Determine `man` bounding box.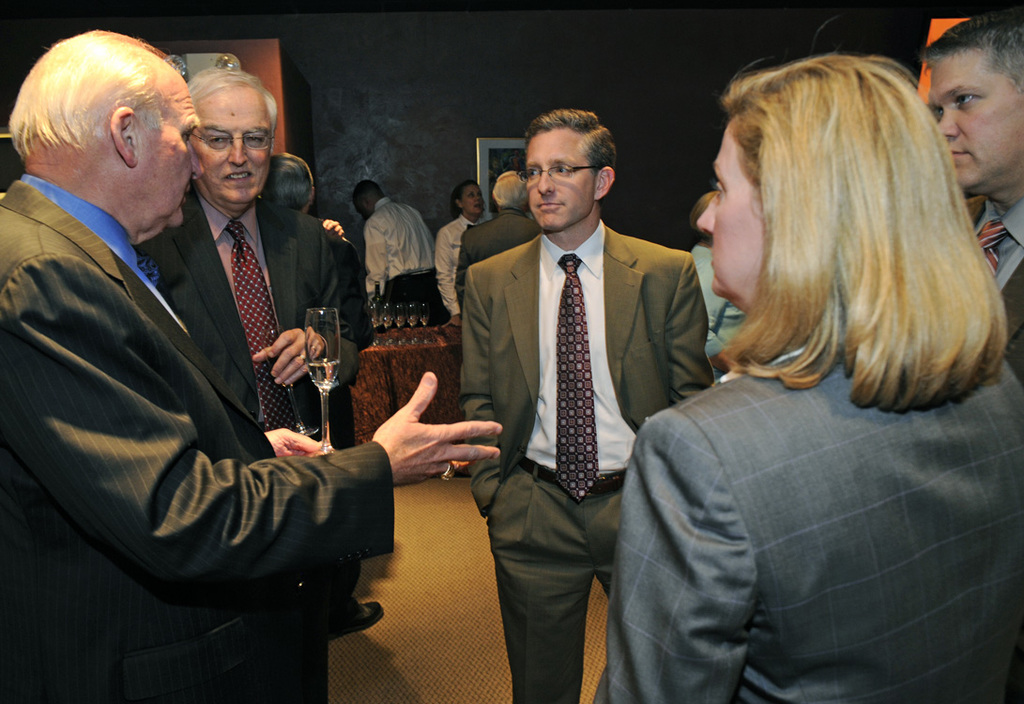
Determined: [x1=355, y1=176, x2=435, y2=311].
